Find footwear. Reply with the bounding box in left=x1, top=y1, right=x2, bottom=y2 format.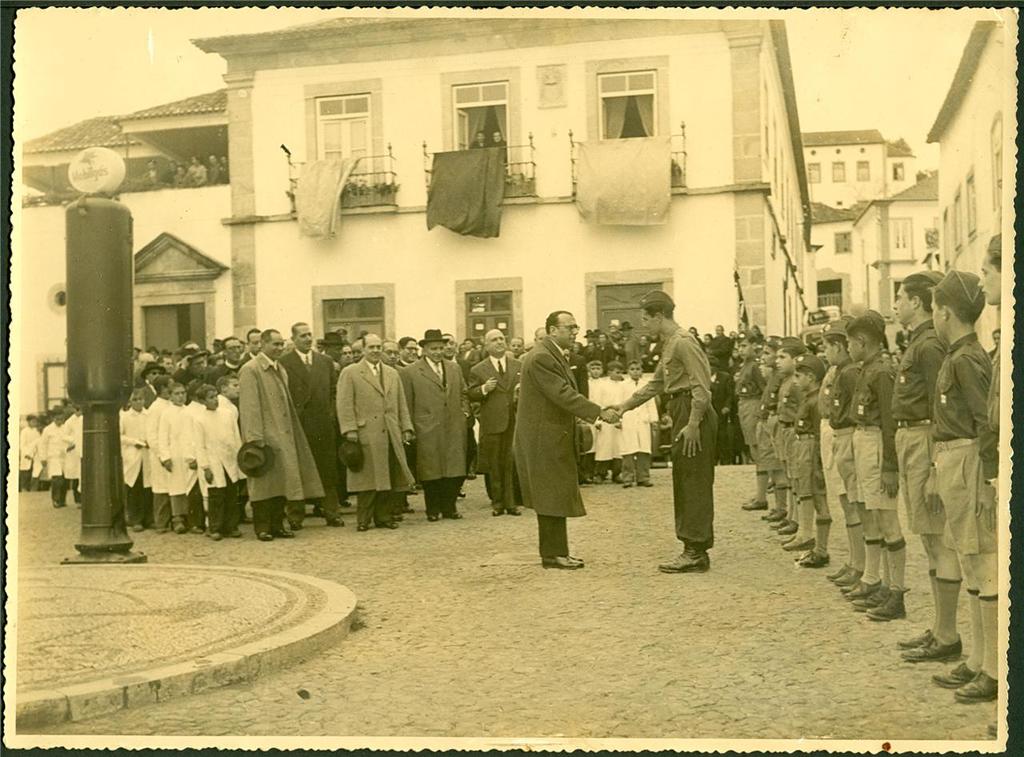
left=209, top=527, right=226, bottom=542.
